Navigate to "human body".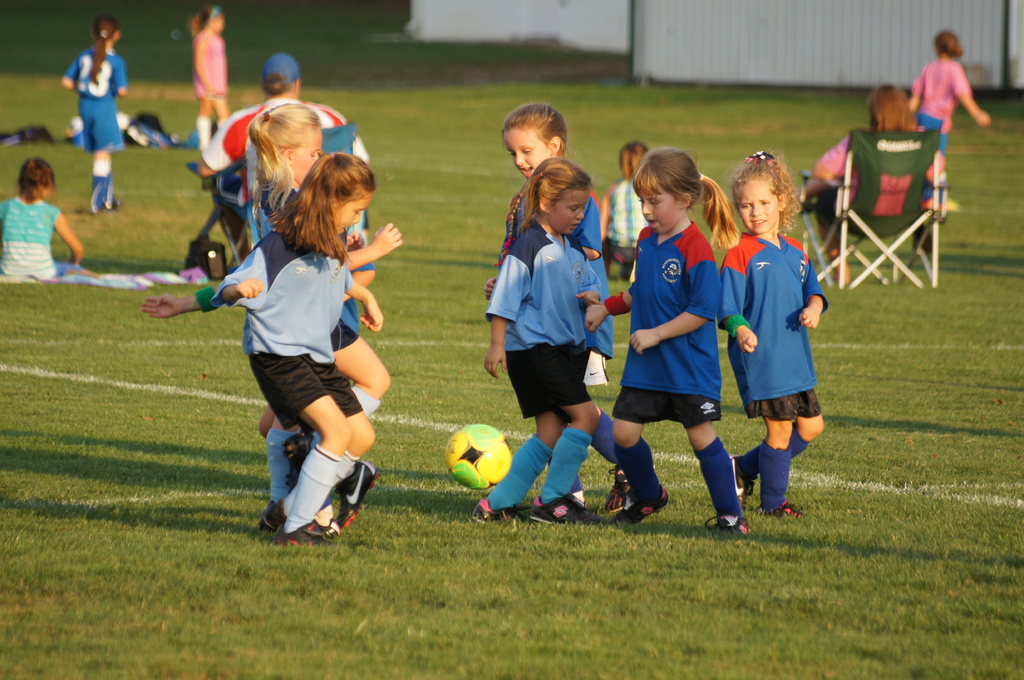
Navigation target: 799/84/946/283.
